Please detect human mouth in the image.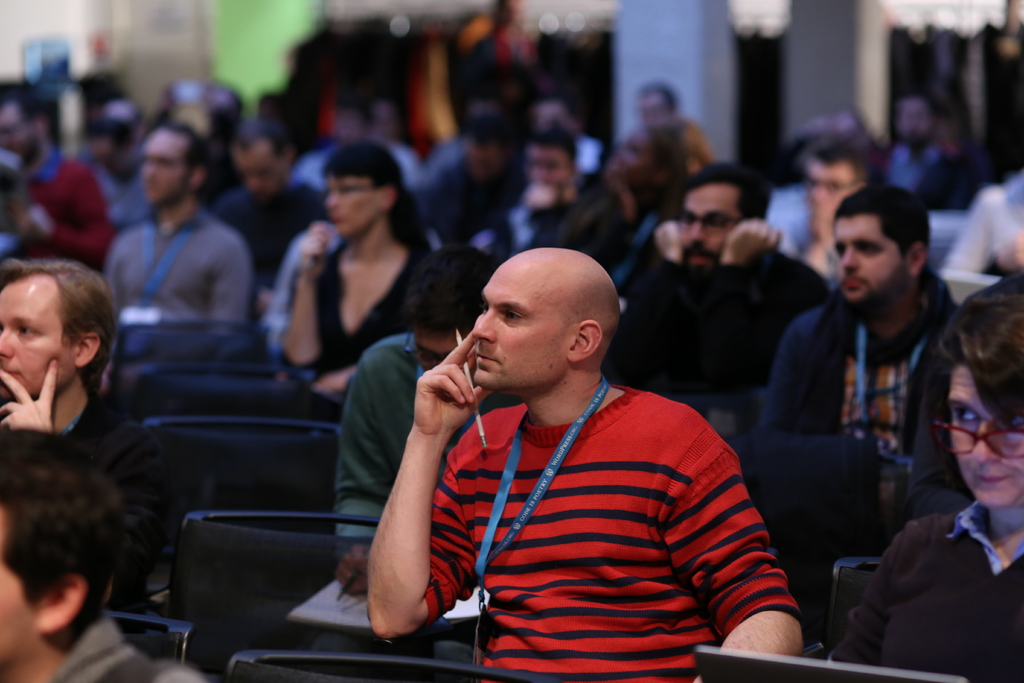
Rect(682, 251, 710, 268).
